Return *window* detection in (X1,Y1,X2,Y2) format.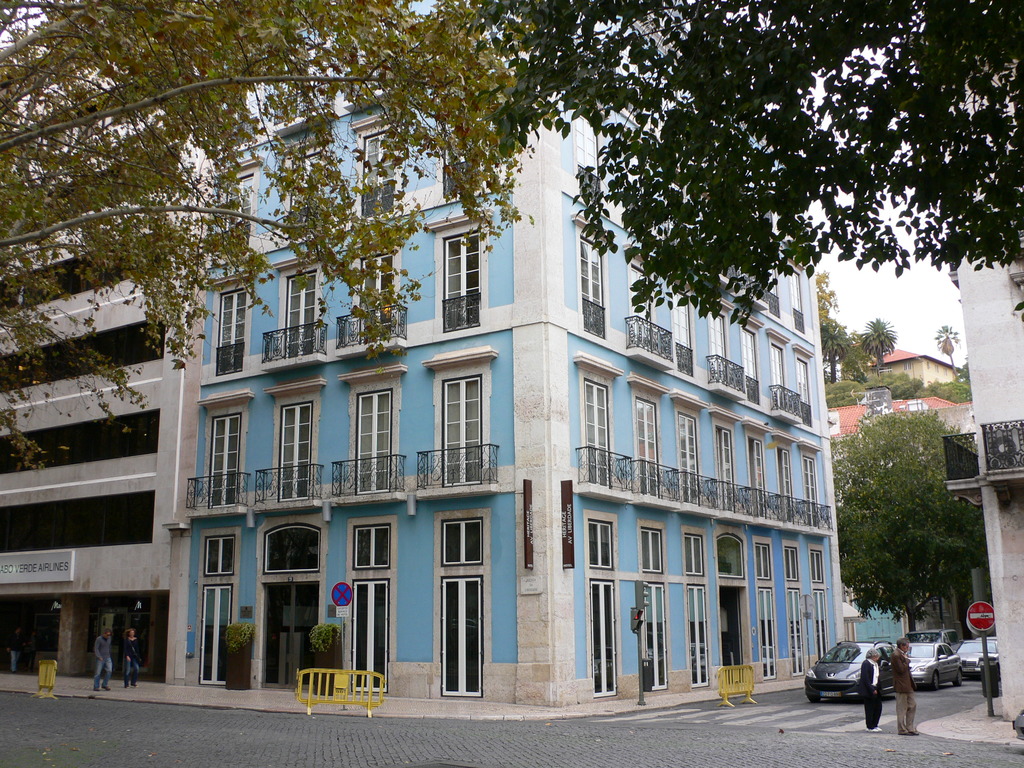
(210,533,236,574).
